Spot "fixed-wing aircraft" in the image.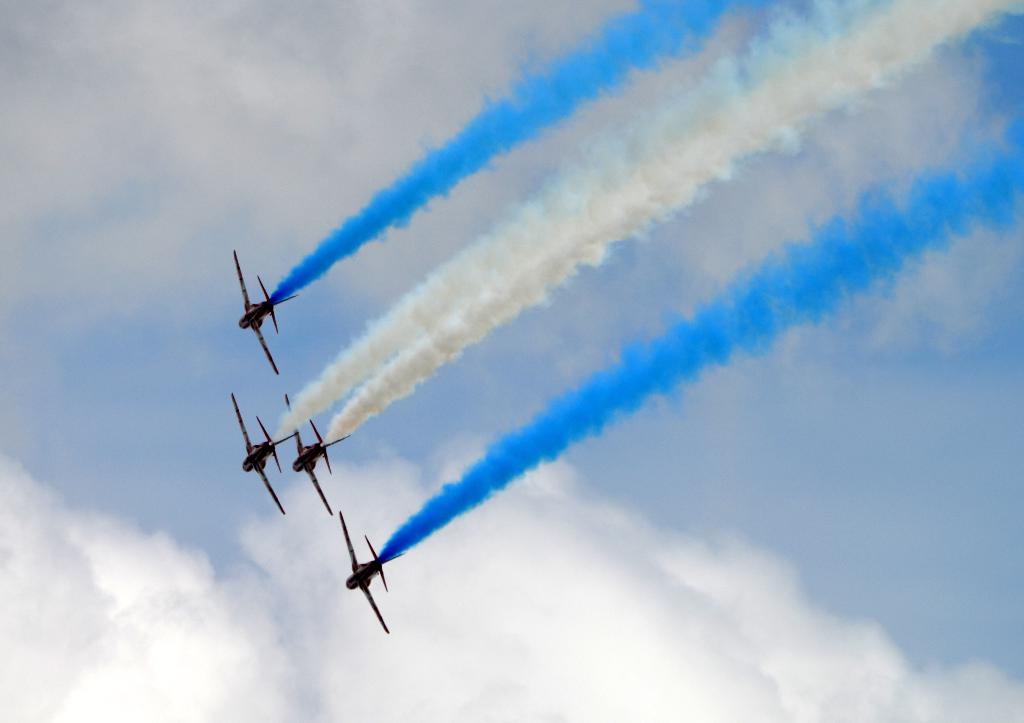
"fixed-wing aircraft" found at [left=225, top=385, right=296, bottom=517].
